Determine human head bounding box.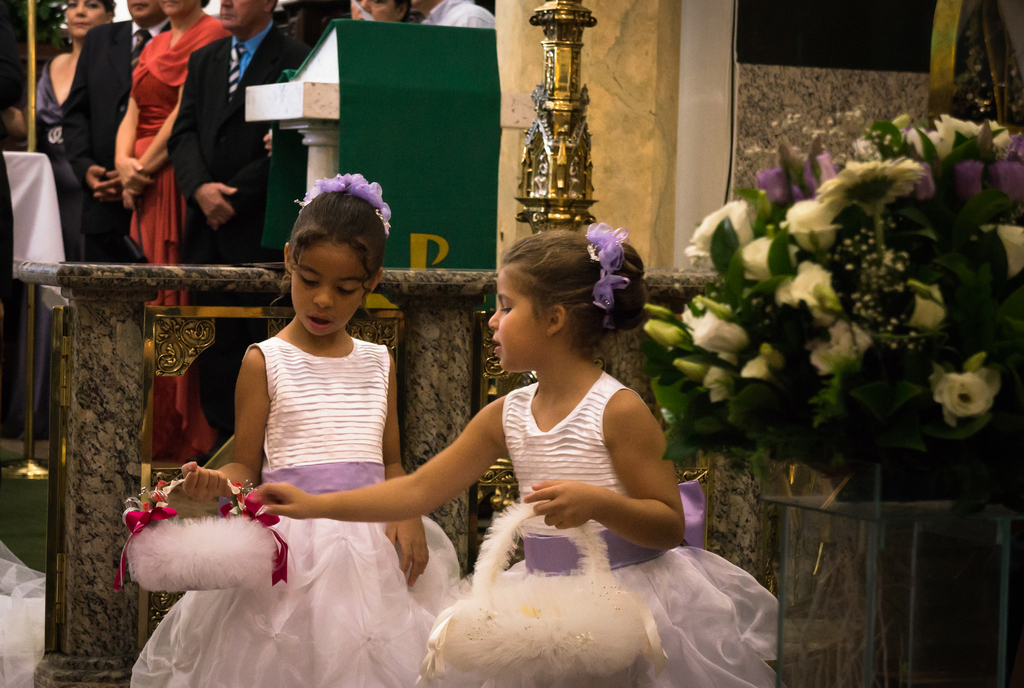
Determined: [350, 0, 413, 18].
